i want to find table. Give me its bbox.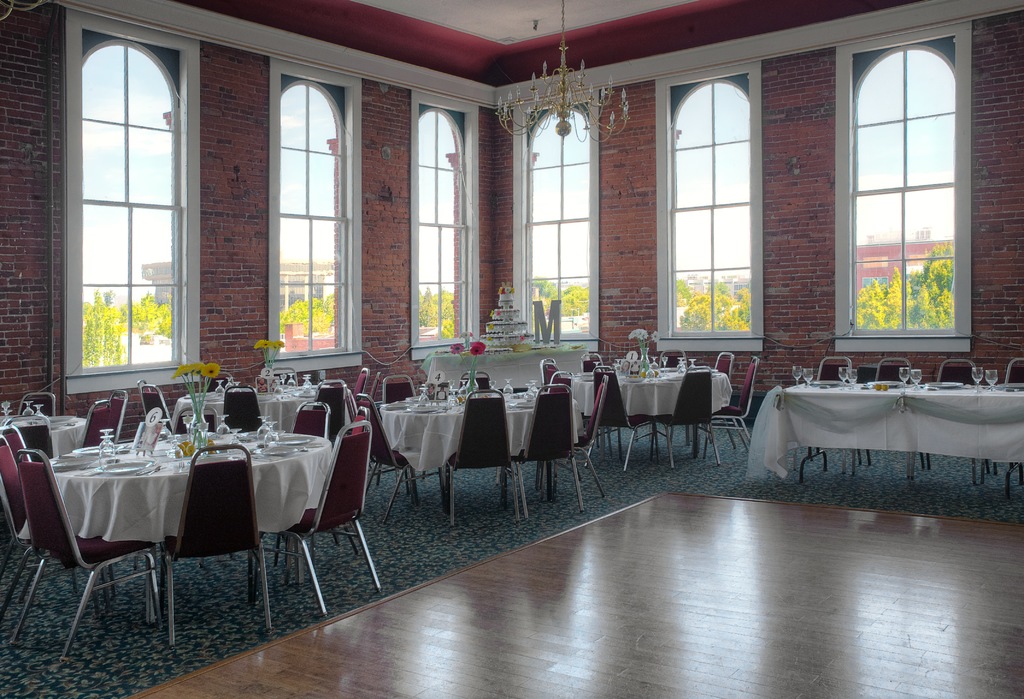
425,349,592,390.
